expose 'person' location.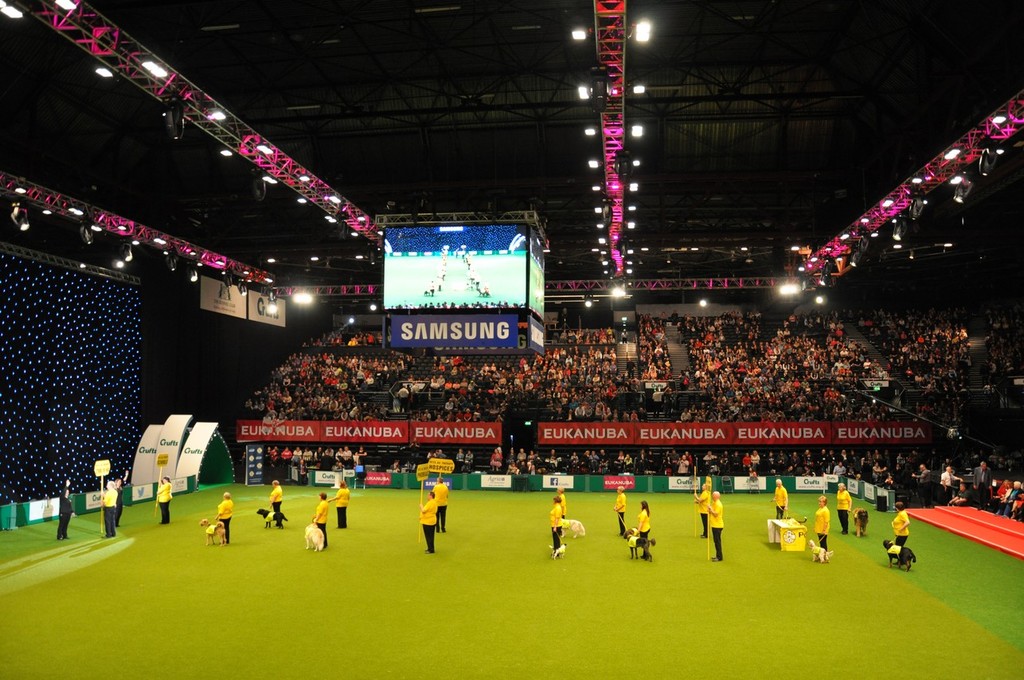
Exposed at Rect(270, 477, 283, 525).
